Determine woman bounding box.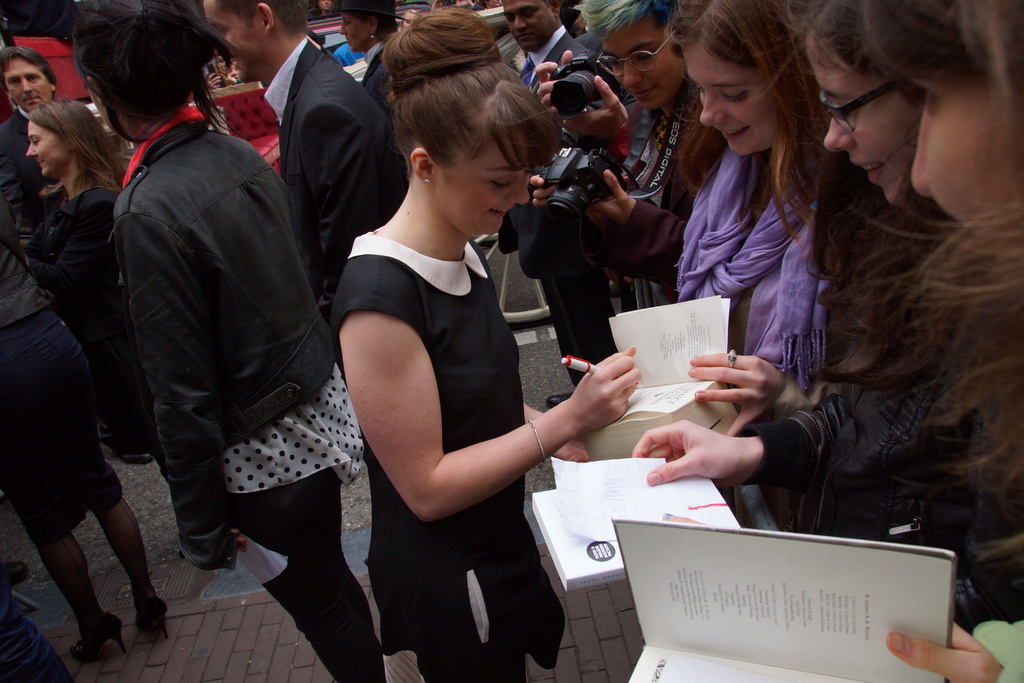
Determined: (left=328, top=0, right=399, bottom=104).
